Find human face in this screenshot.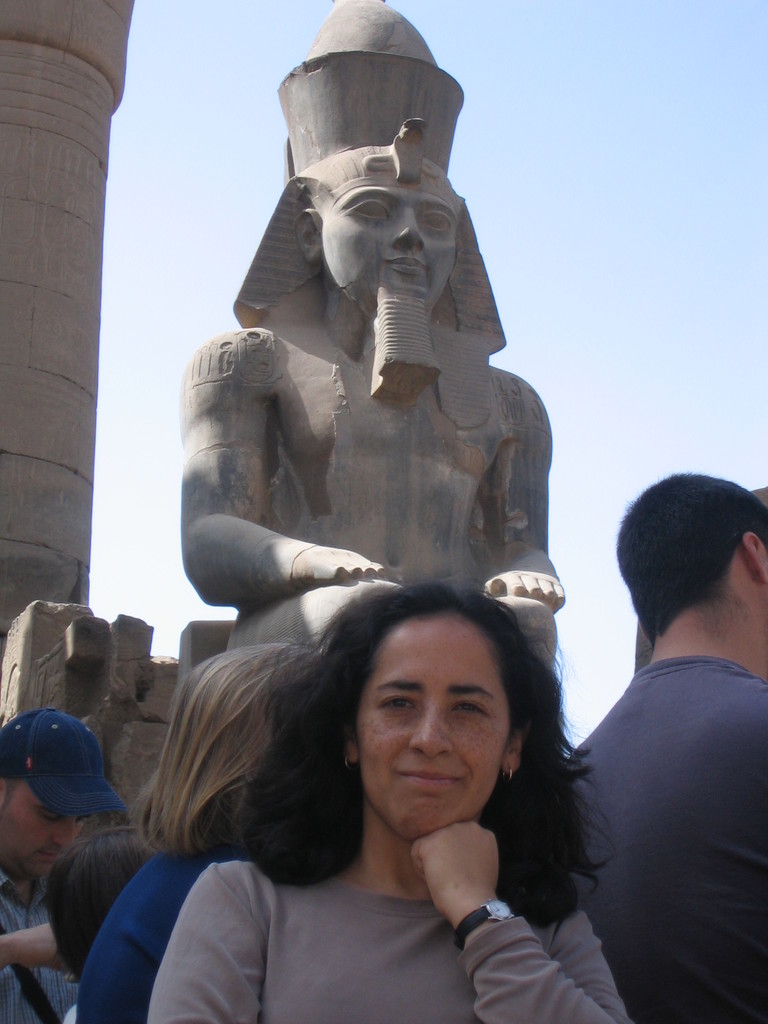
The bounding box for human face is crop(356, 610, 513, 841).
